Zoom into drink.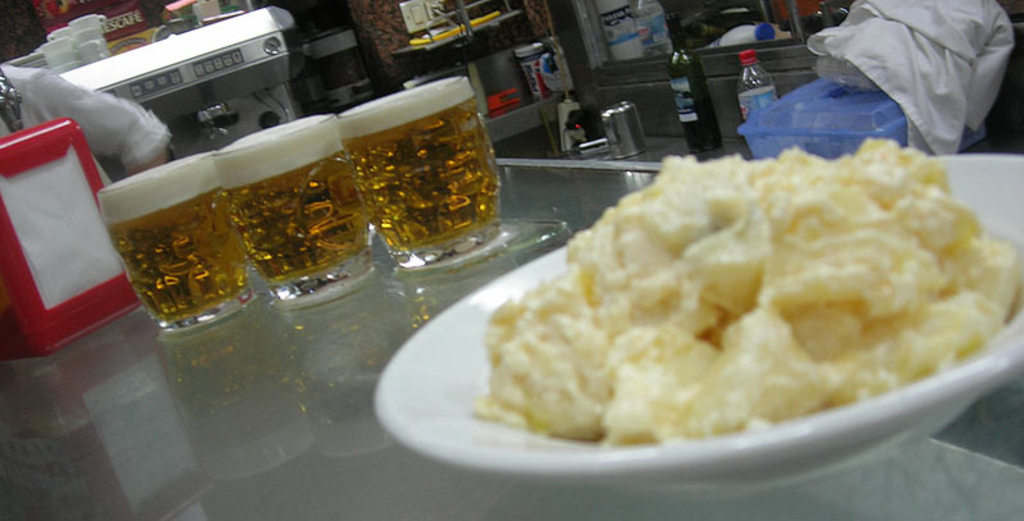
Zoom target: 340, 82, 502, 268.
